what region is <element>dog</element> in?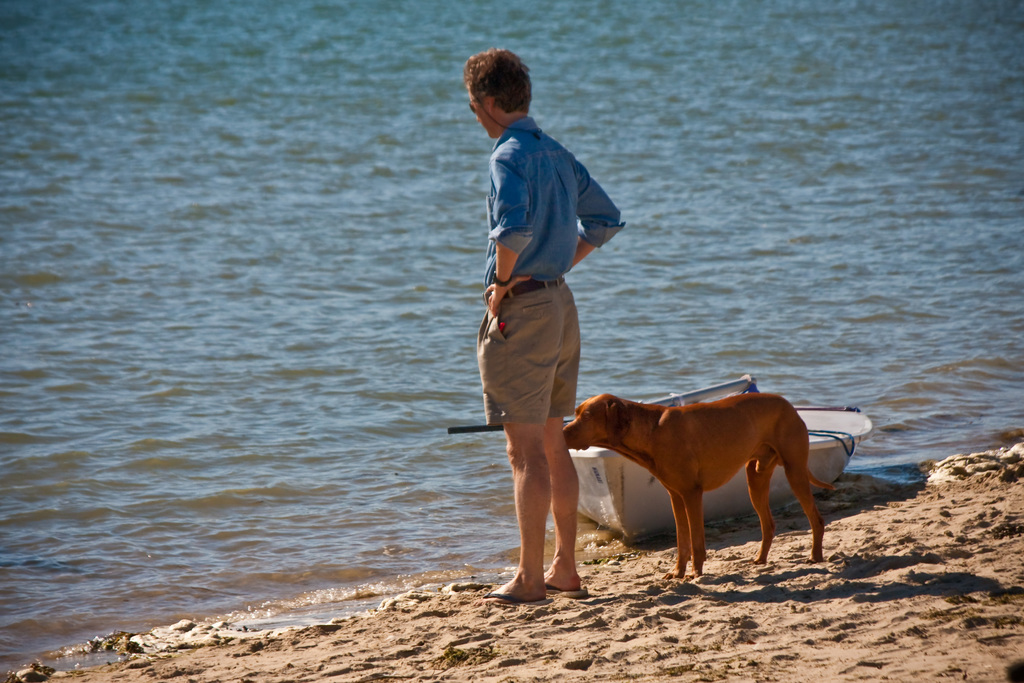
l=564, t=391, r=828, b=580.
